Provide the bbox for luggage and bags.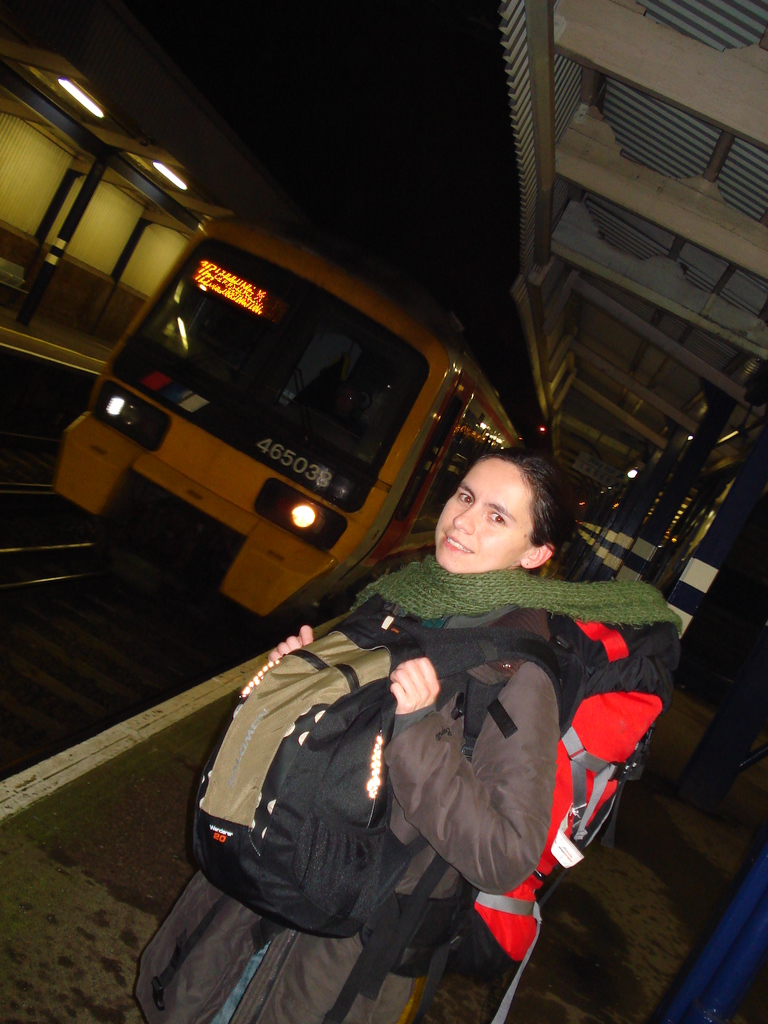
bbox(500, 582, 676, 998).
